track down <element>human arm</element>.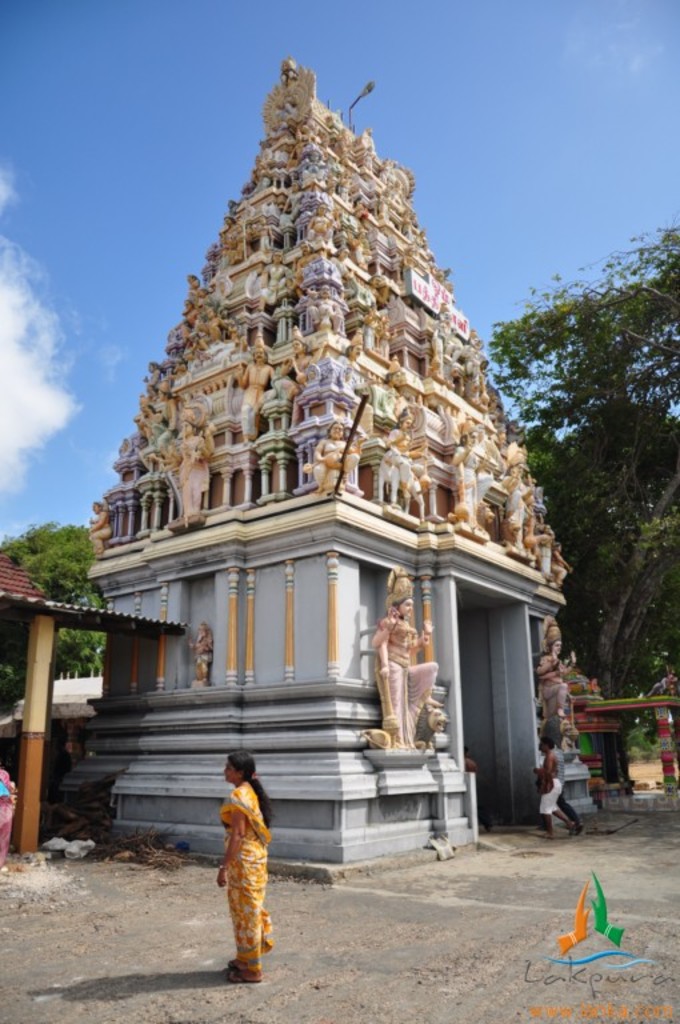
Tracked to <bbox>215, 788, 245, 885</bbox>.
